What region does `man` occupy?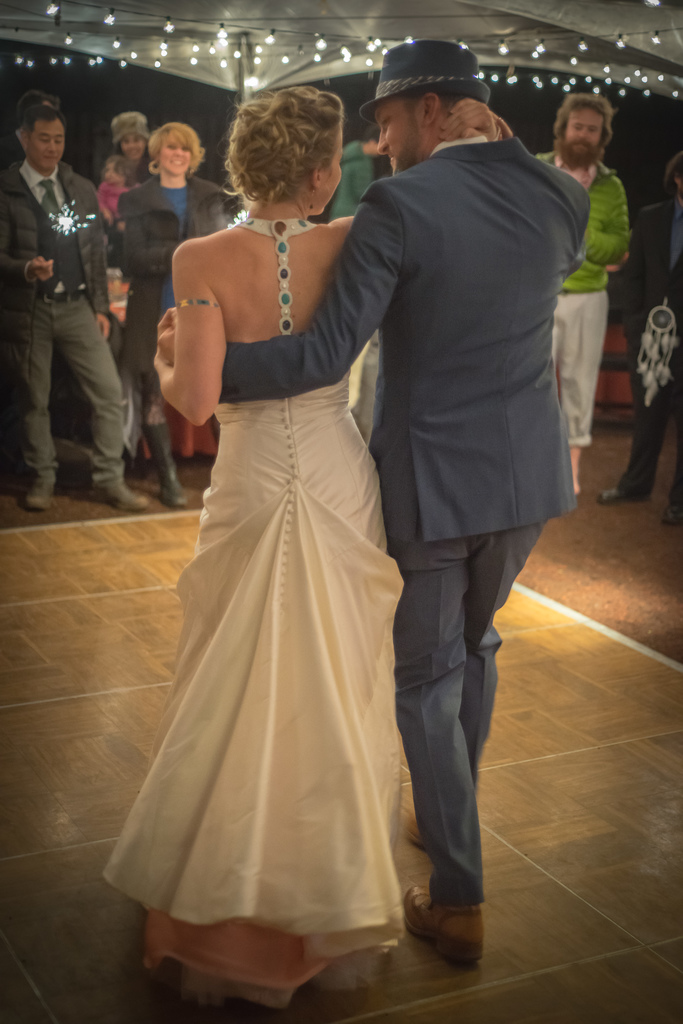
{"x1": 154, "y1": 41, "x2": 585, "y2": 970}.
